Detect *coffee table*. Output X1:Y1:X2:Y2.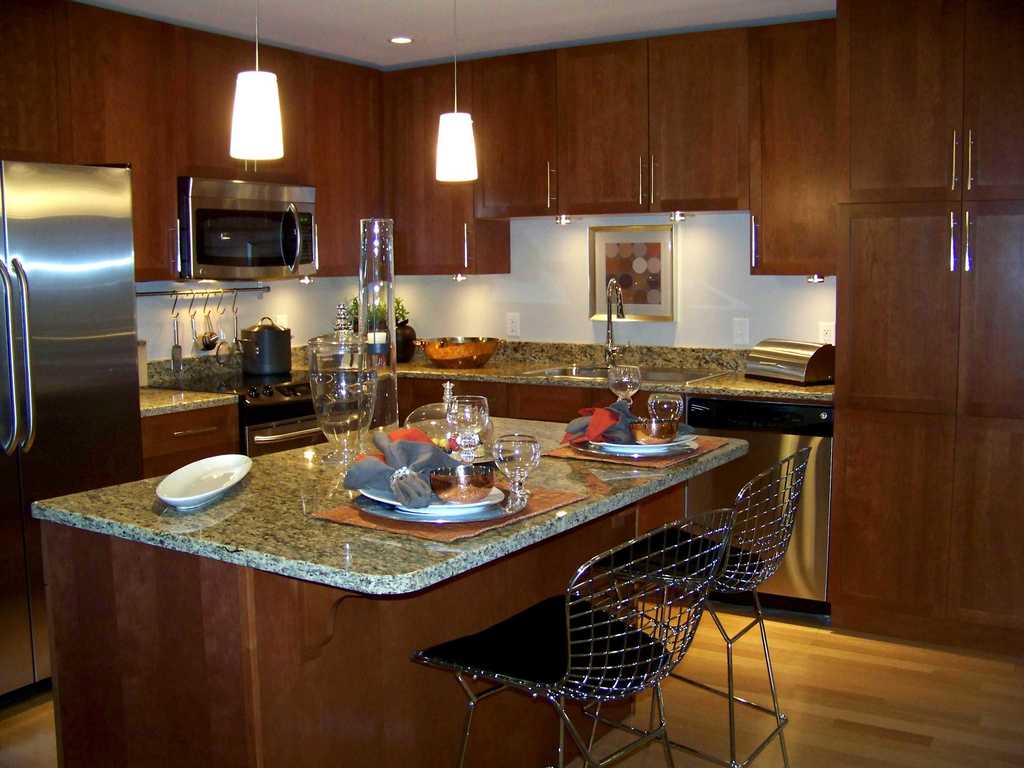
29:410:744:767.
